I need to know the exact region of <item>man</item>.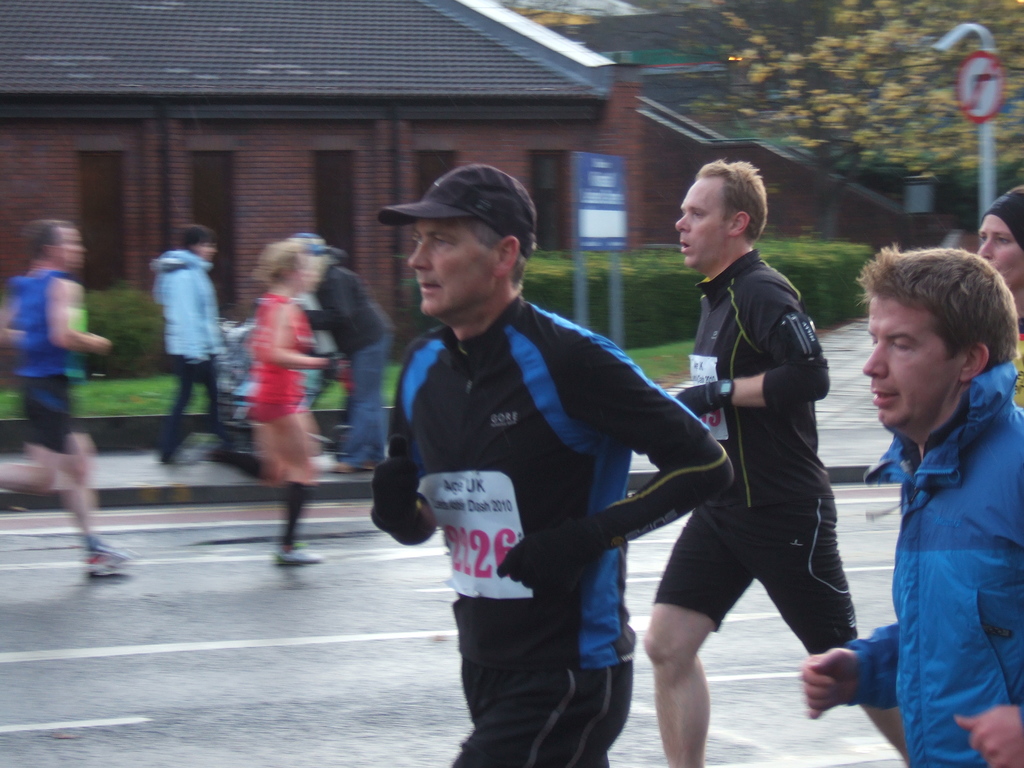
Region: <region>0, 219, 144, 573</region>.
